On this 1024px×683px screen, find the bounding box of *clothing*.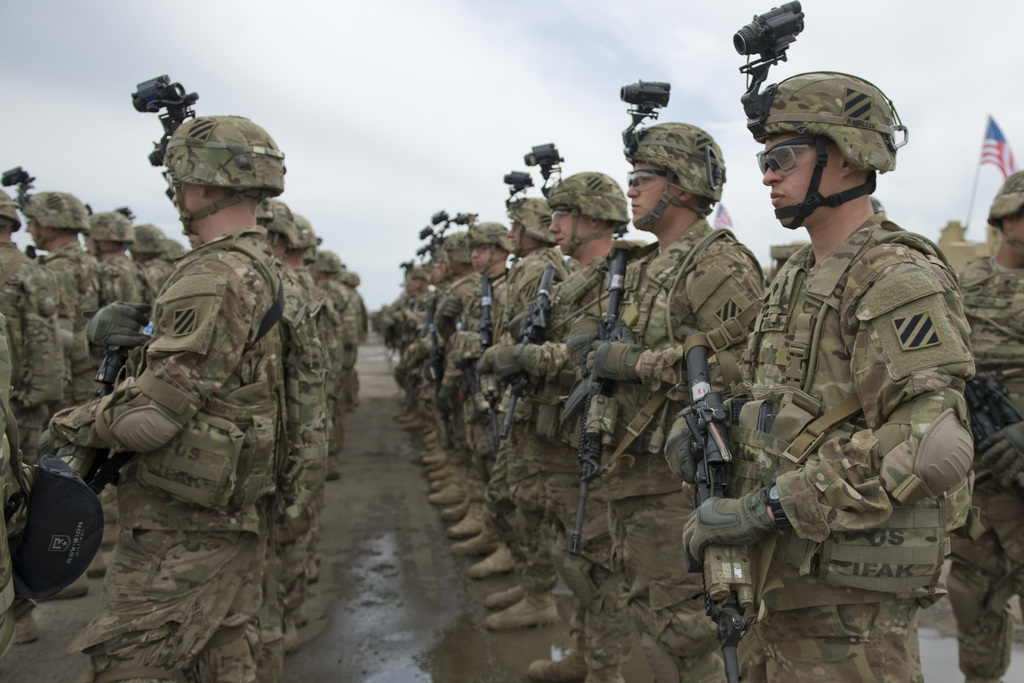
Bounding box: box=[376, 204, 1023, 676].
